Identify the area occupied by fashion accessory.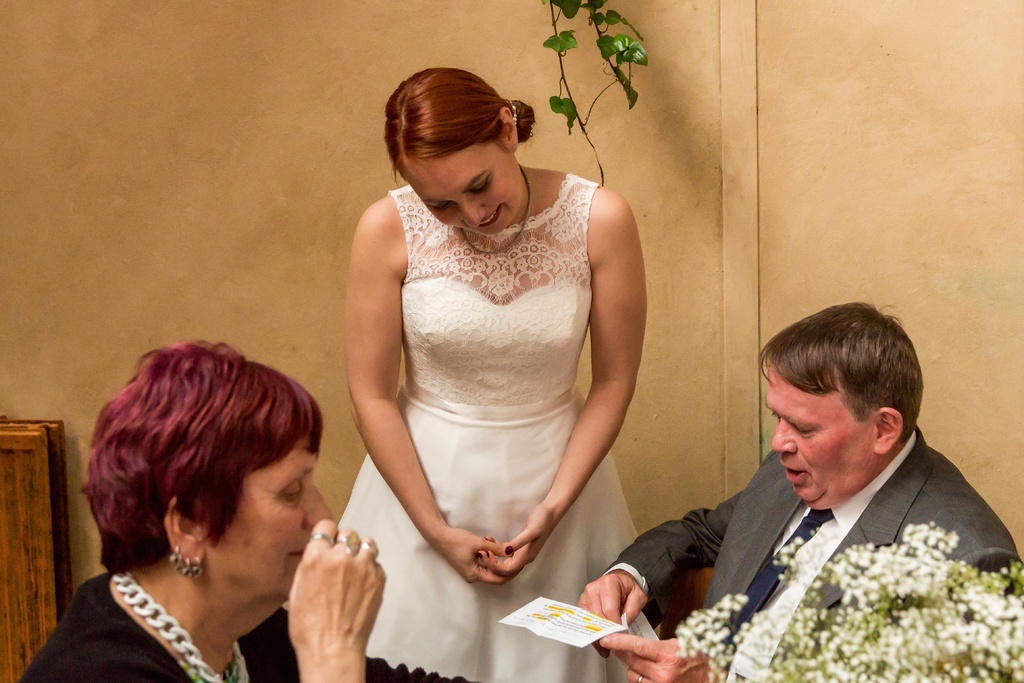
Area: [504, 549, 512, 558].
